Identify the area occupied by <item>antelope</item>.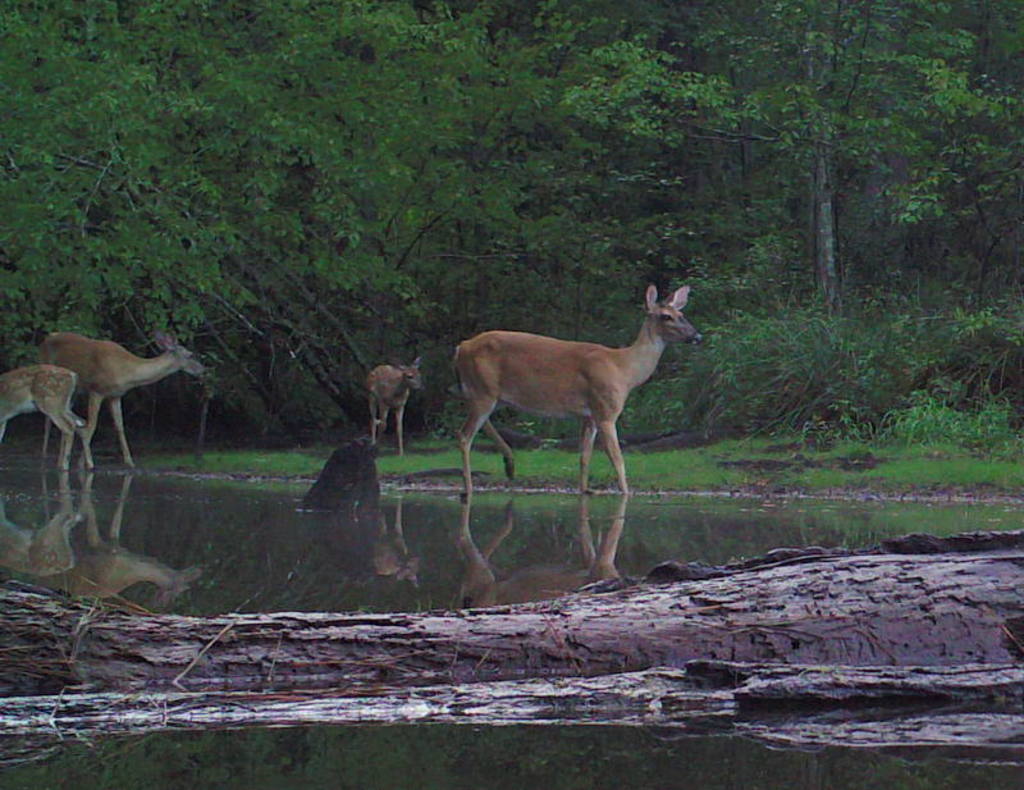
Area: (0, 366, 96, 480).
